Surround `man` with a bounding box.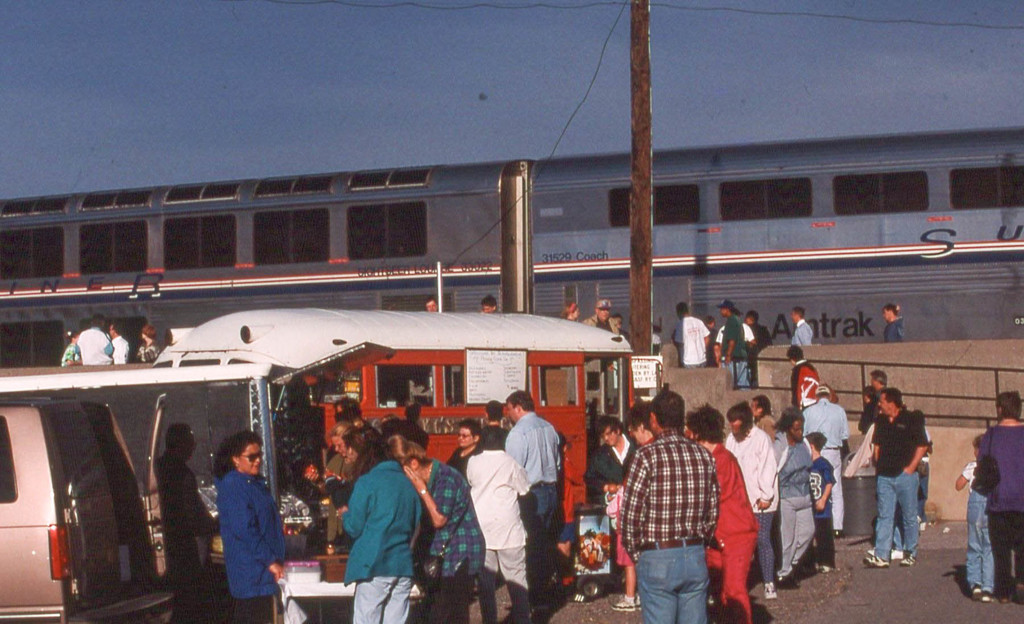
detection(586, 416, 640, 492).
